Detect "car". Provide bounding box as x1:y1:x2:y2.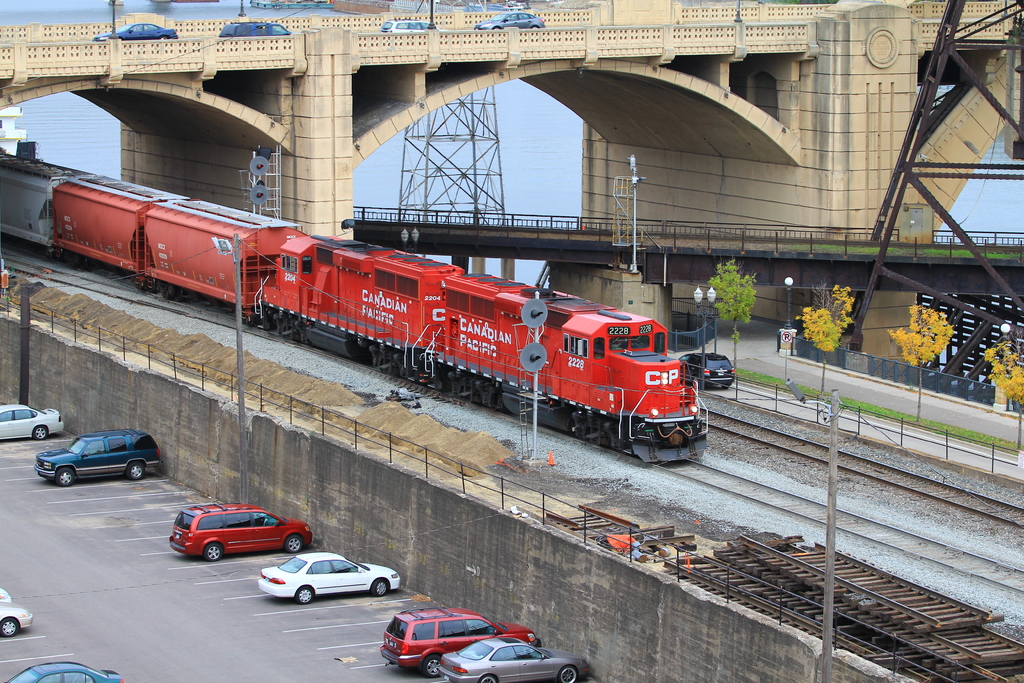
0:586:12:604.
